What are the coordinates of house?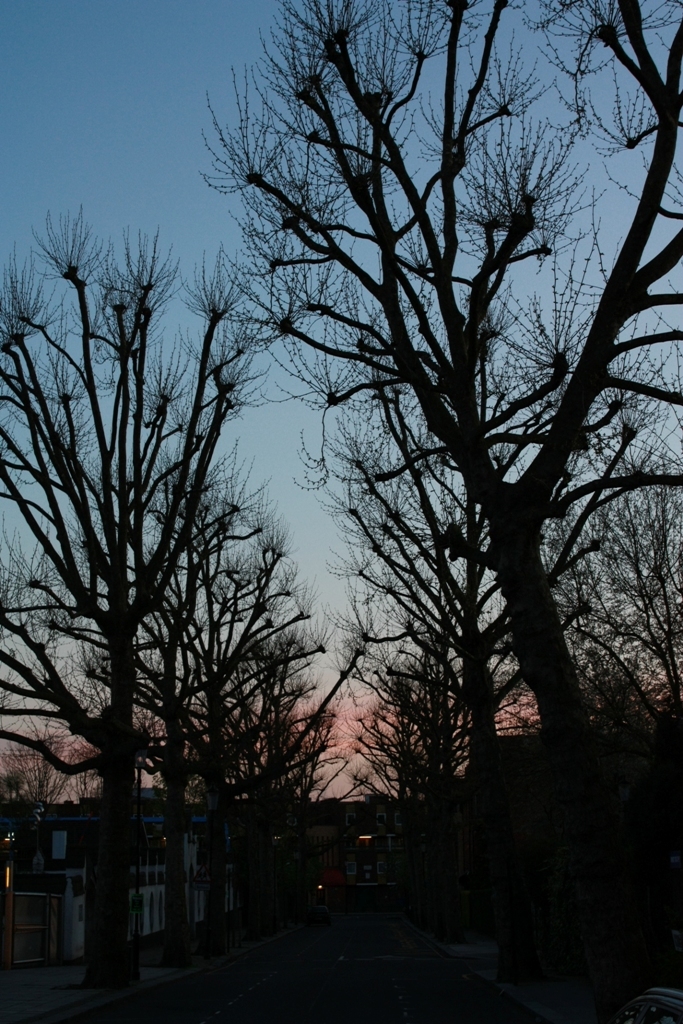
rect(0, 788, 281, 966).
